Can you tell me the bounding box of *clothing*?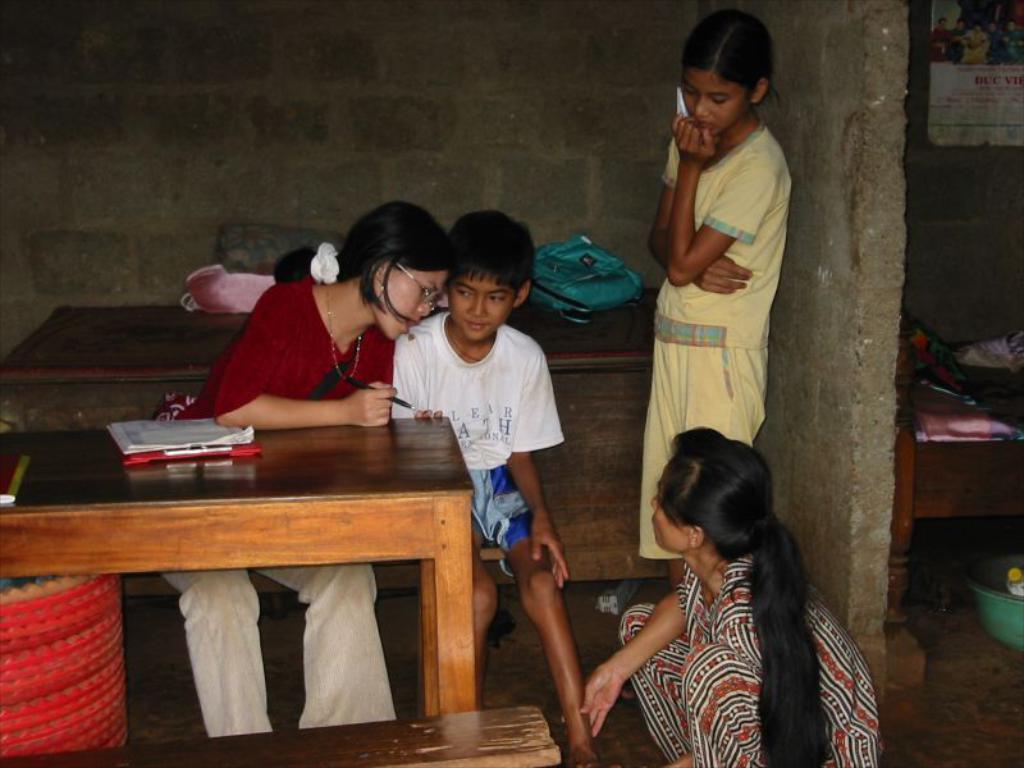
crop(384, 323, 562, 548).
